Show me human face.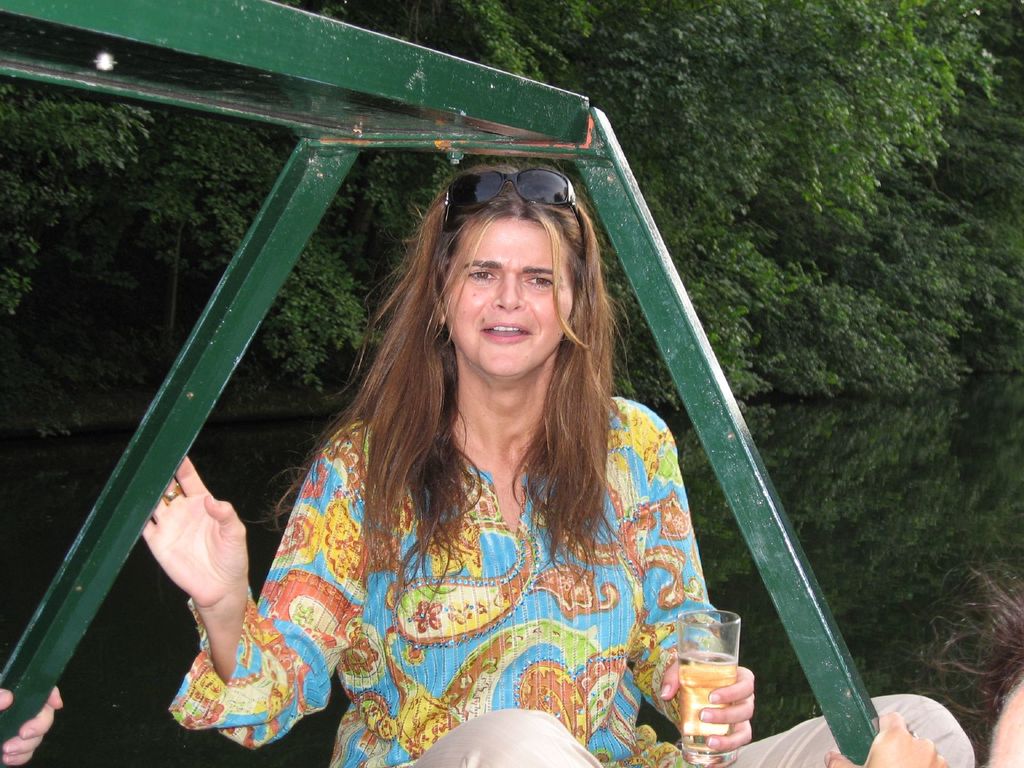
human face is here: (443, 216, 572, 374).
